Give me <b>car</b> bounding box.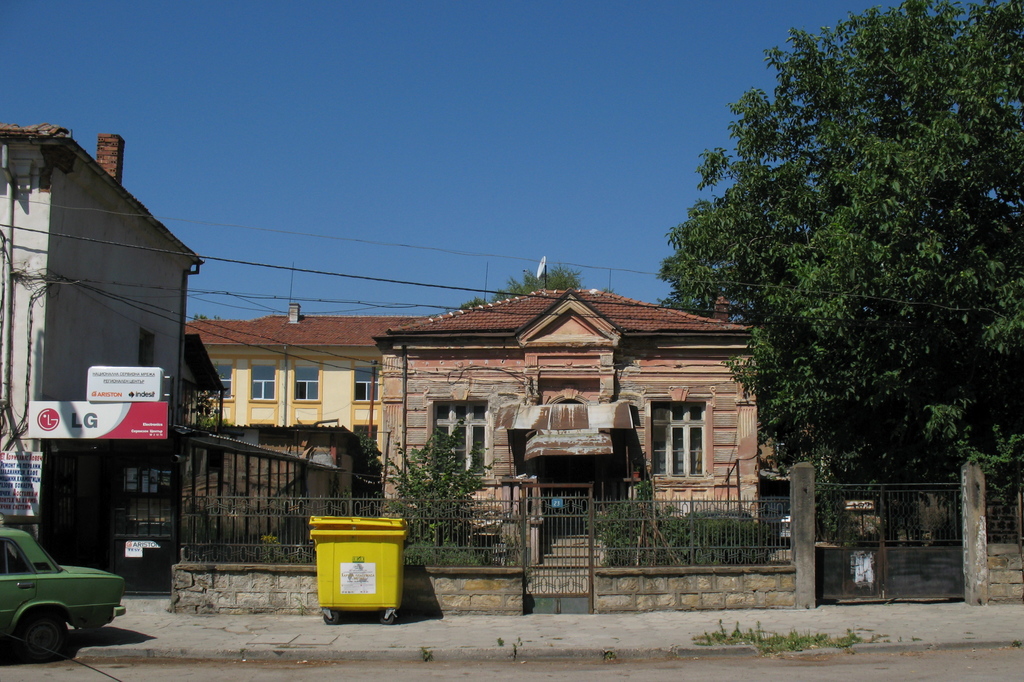
detection(762, 497, 793, 541).
